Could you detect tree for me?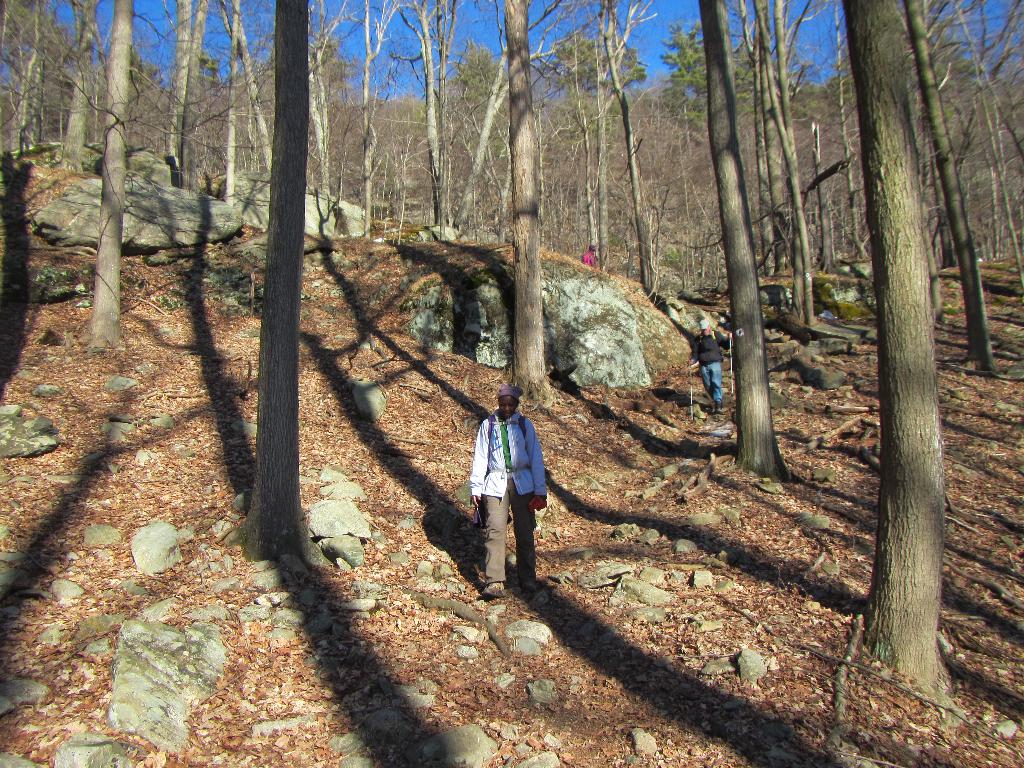
Detection result: pyautogui.locateOnScreen(451, 56, 513, 238).
